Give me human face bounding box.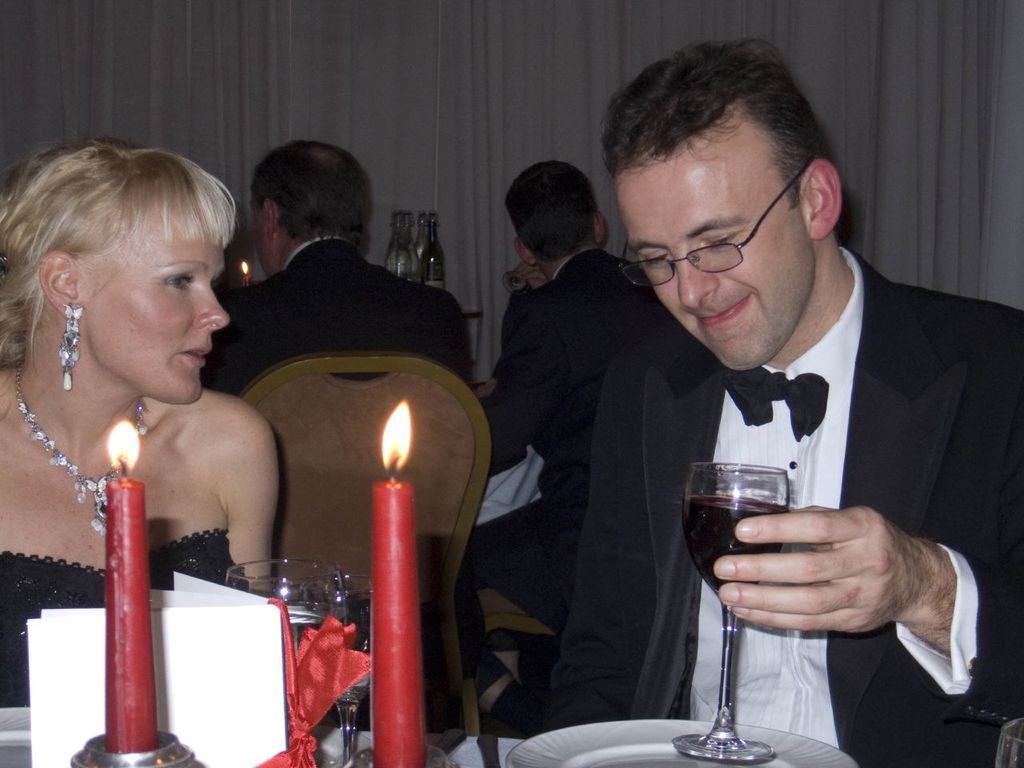
box(613, 142, 815, 368).
